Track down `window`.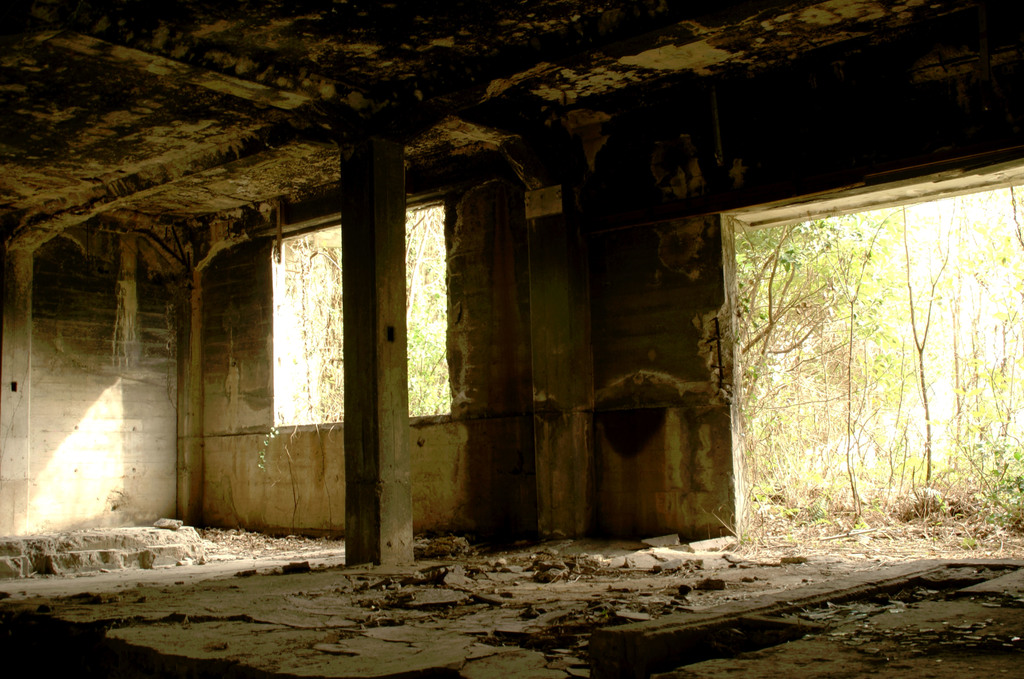
Tracked to (253,206,344,477).
